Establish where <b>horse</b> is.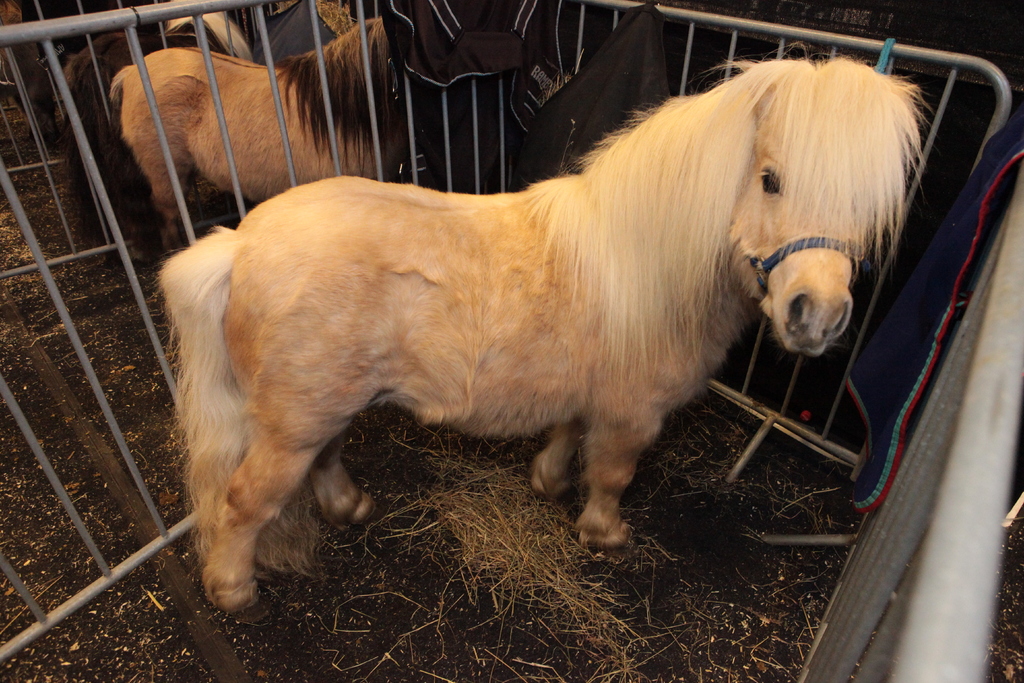
Established at {"x1": 150, "y1": 40, "x2": 938, "y2": 621}.
